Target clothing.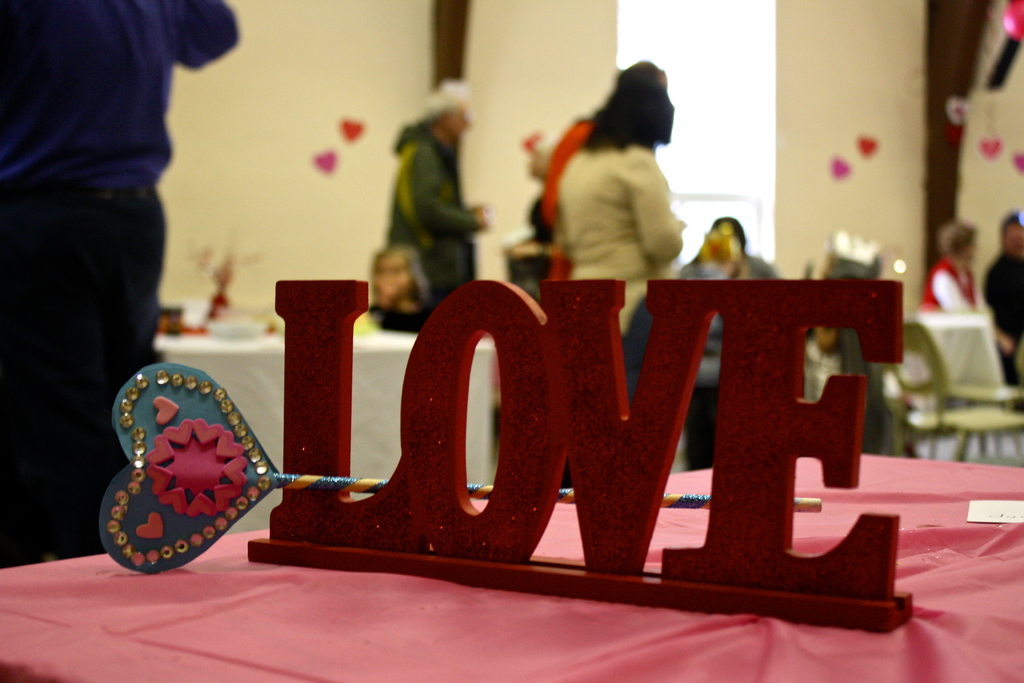
Target region: 0, 0, 237, 566.
